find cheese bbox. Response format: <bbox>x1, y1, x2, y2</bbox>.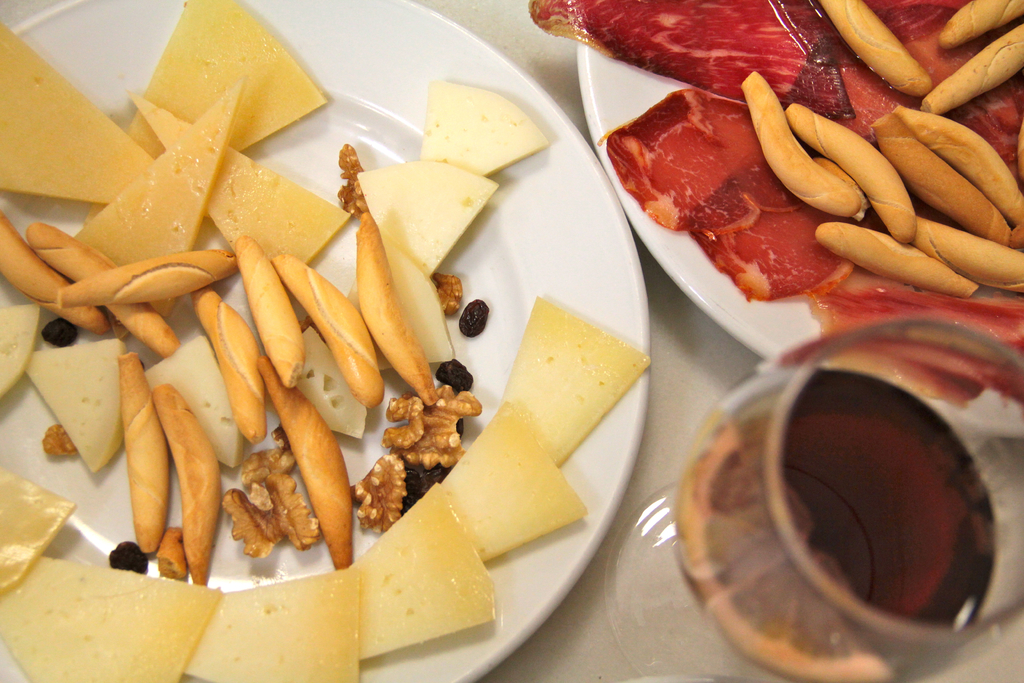
<bbox>71, 79, 239, 268</bbox>.
